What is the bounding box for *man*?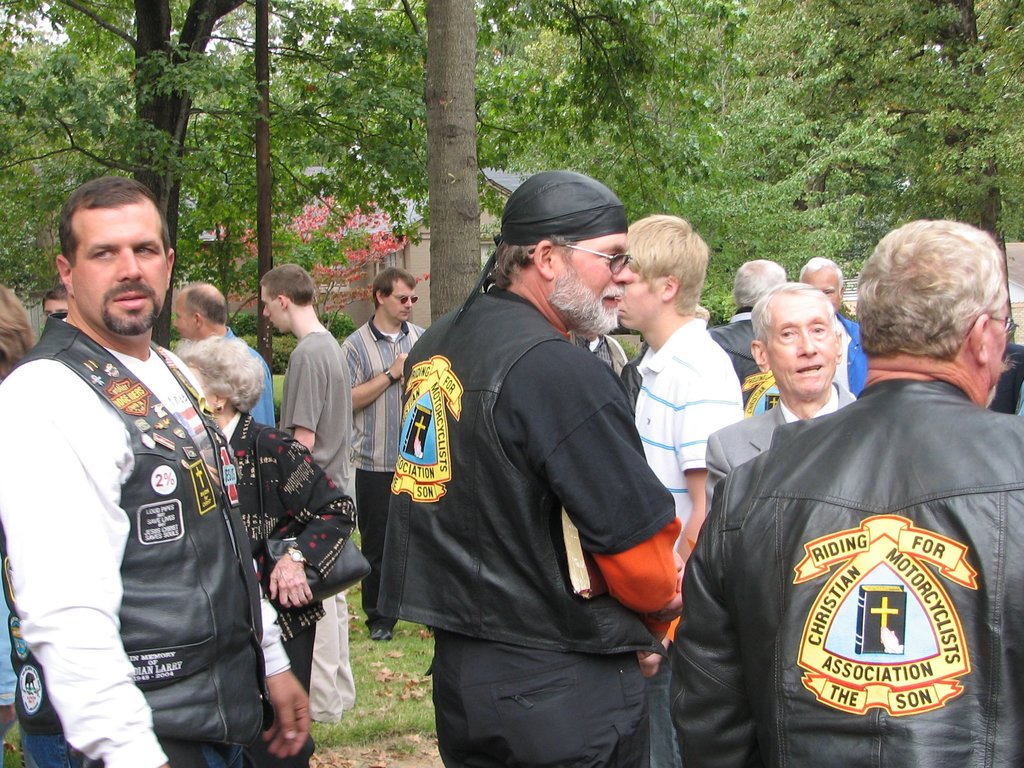
Rect(173, 282, 276, 434).
